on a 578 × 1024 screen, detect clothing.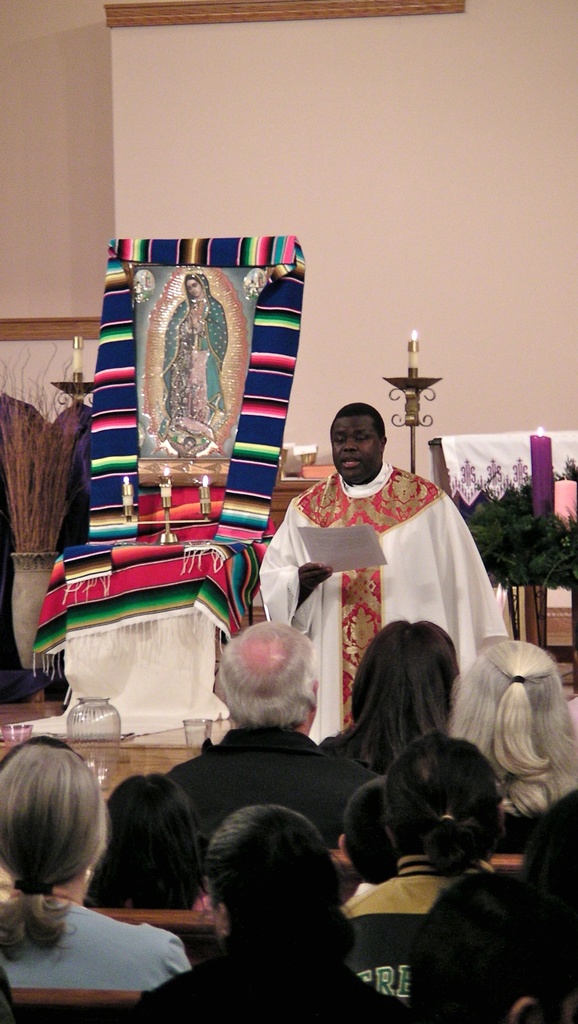
(244, 465, 513, 762).
